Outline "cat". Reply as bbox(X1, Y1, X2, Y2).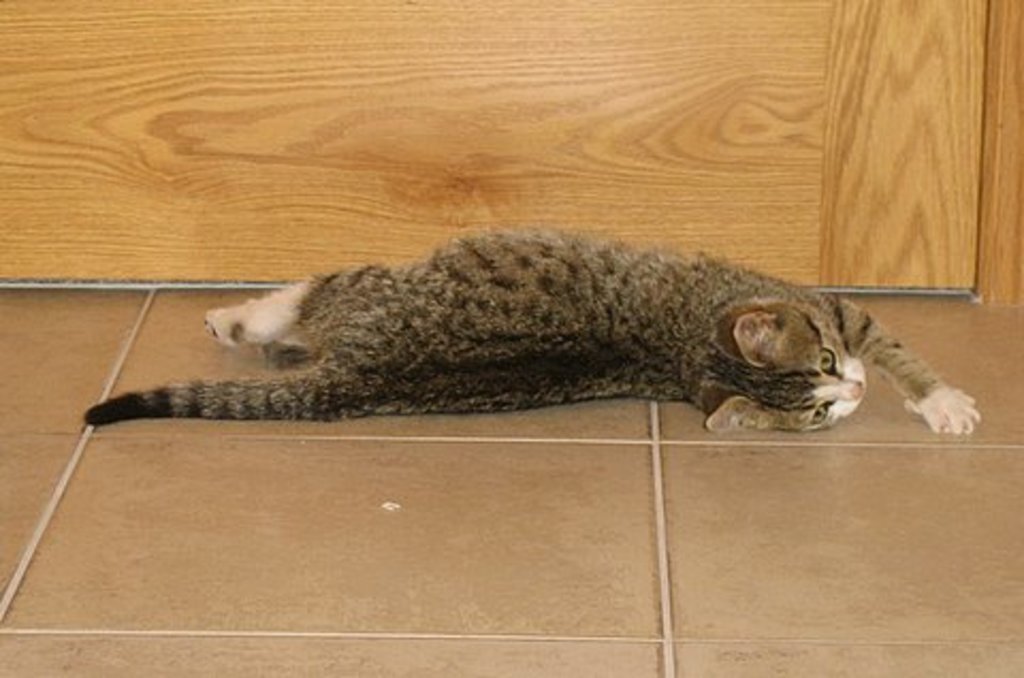
bbox(81, 222, 981, 424).
